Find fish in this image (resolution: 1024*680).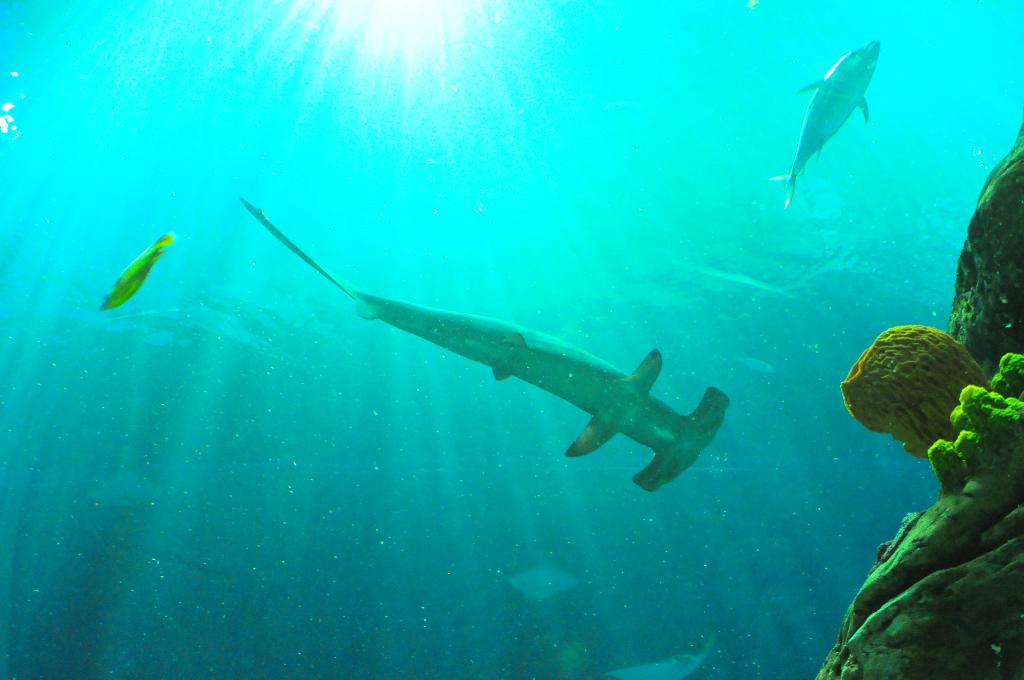
left=98, top=236, right=177, bottom=313.
